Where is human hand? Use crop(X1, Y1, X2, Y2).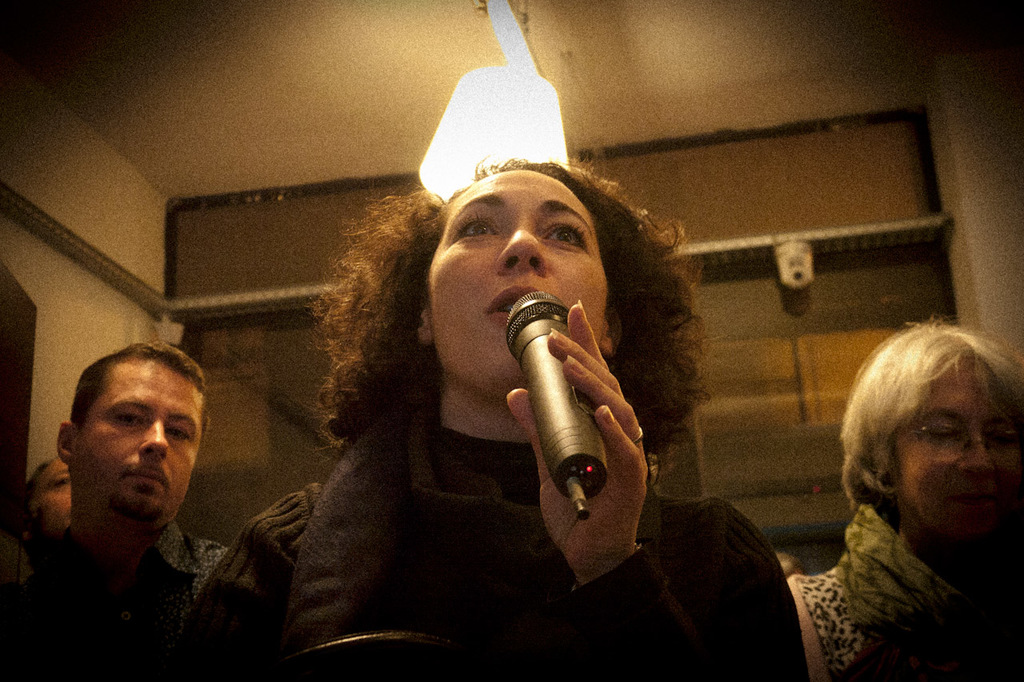
crop(493, 328, 637, 498).
